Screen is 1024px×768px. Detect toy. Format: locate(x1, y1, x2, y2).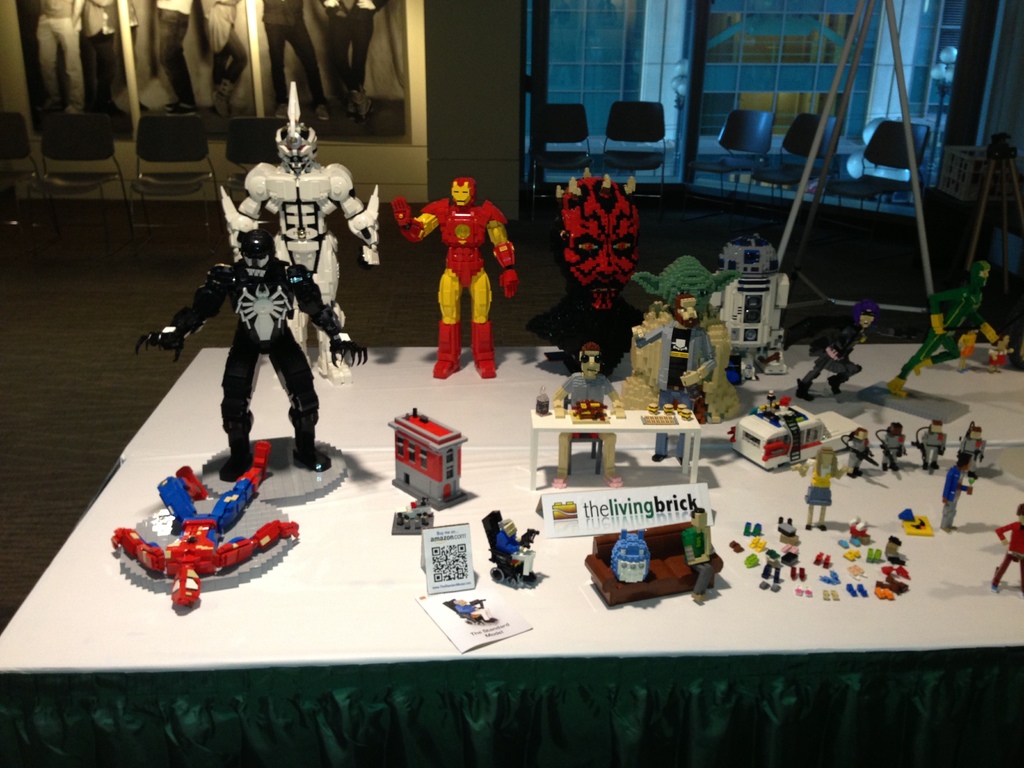
locate(908, 419, 948, 472).
